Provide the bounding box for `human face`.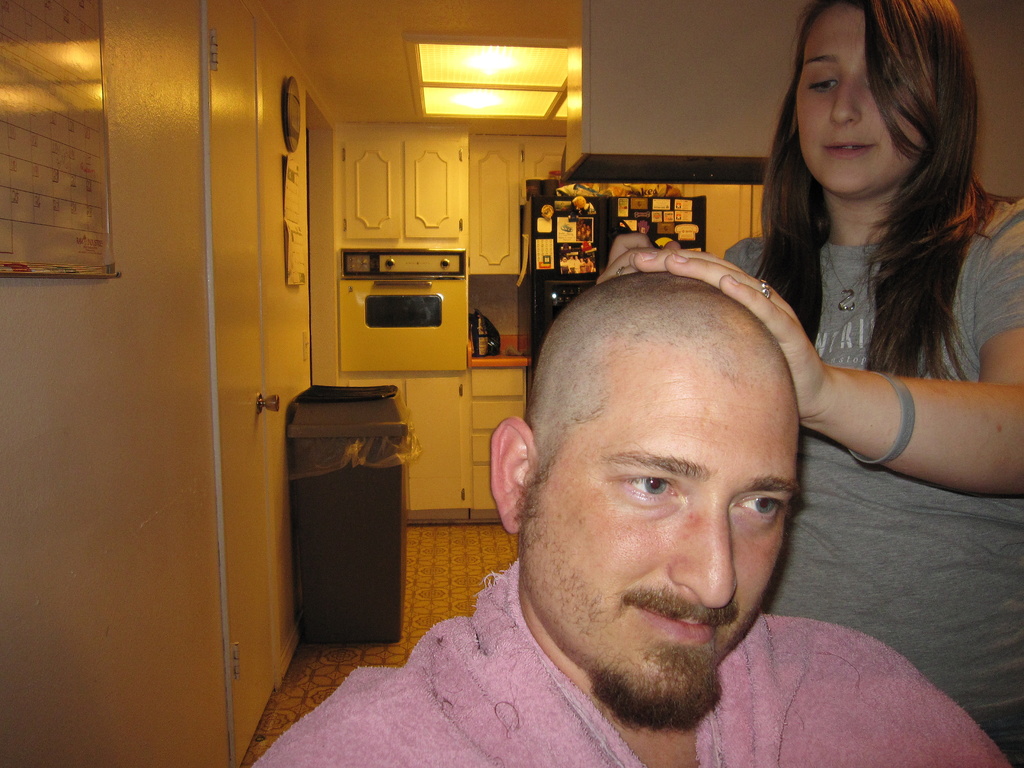
(798,4,945,180).
